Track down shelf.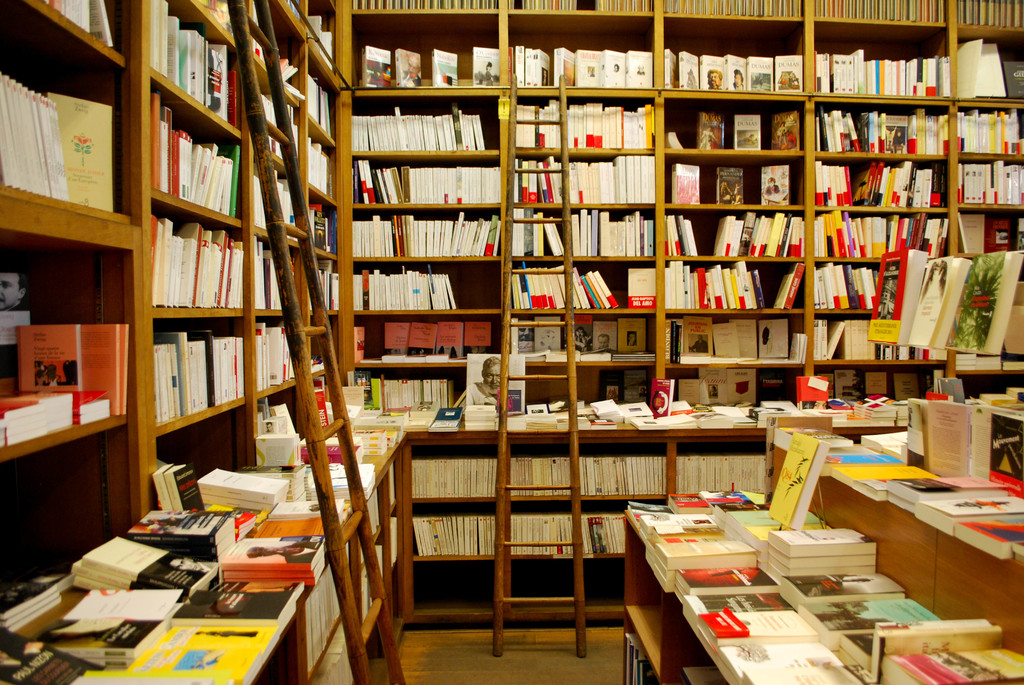
Tracked to pyautogui.locateOnScreen(247, 313, 307, 397).
